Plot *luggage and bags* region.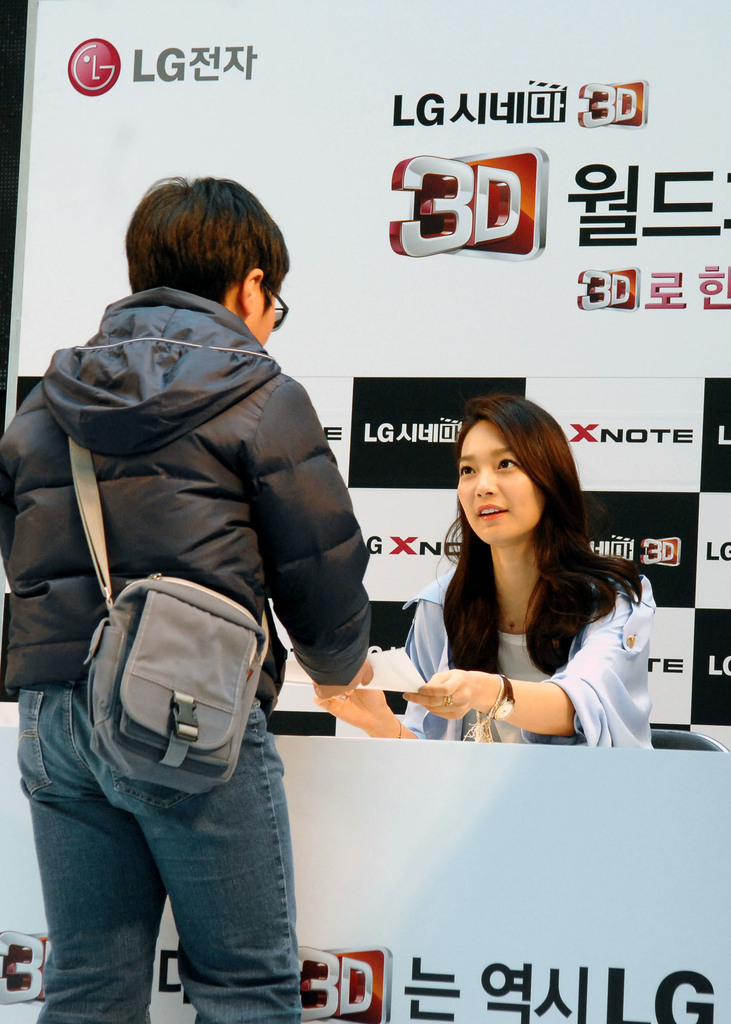
Plotted at crop(67, 422, 269, 803).
